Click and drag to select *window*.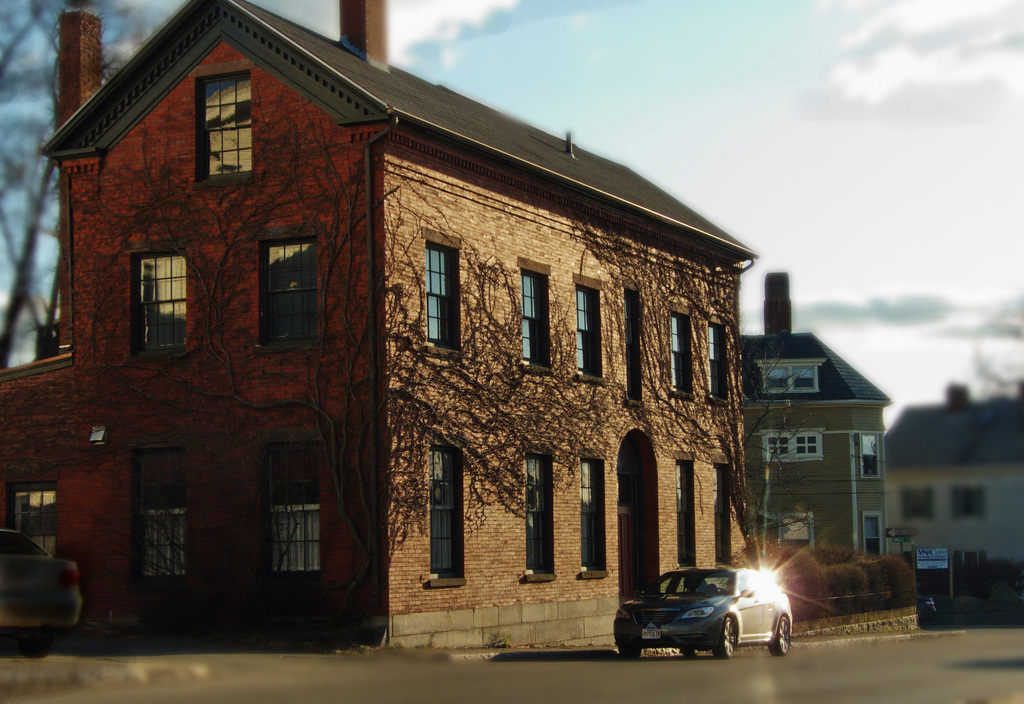
Selection: <bbox>715, 461, 731, 568</bbox>.
